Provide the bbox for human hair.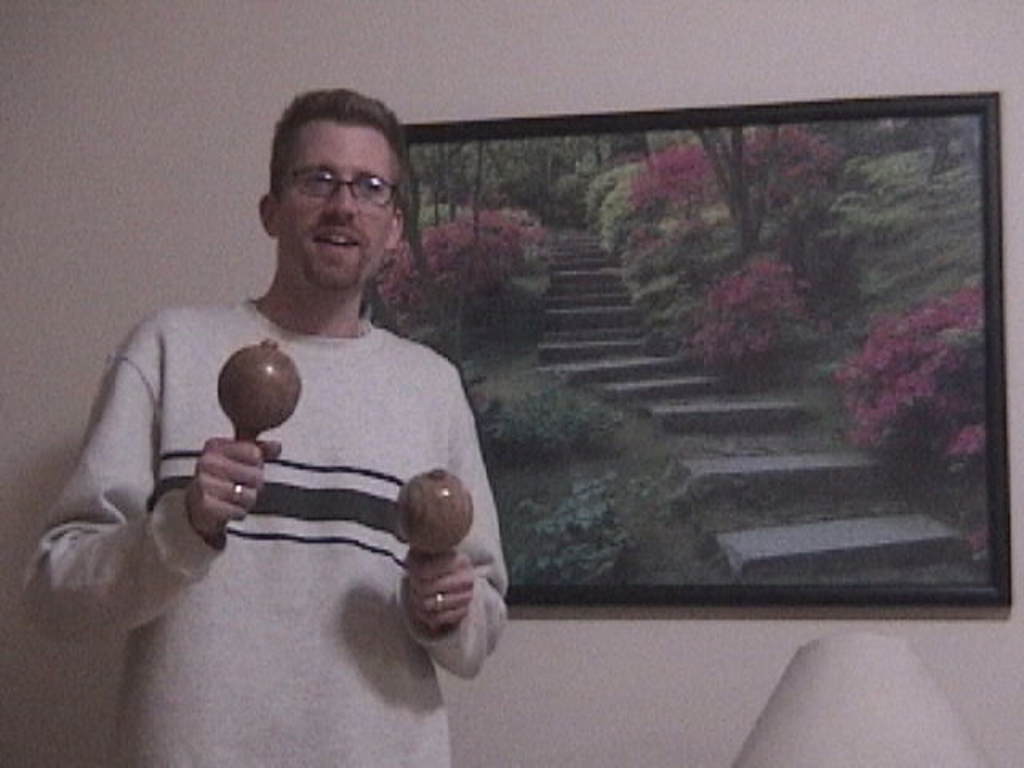
rect(259, 96, 402, 210).
